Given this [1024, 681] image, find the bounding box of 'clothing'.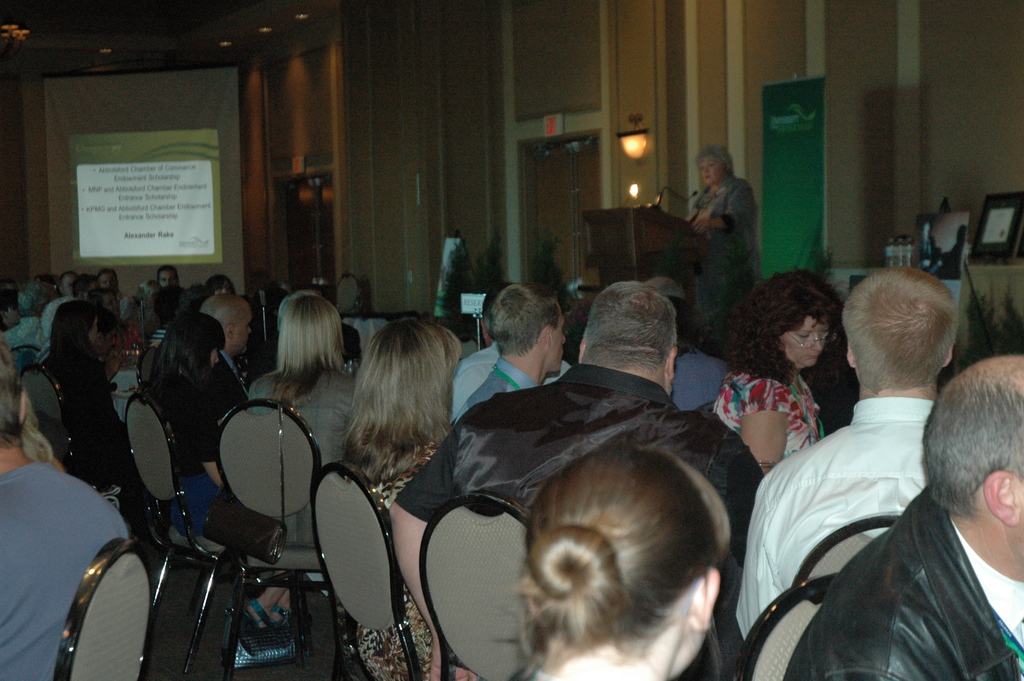
[448,363,553,424].
